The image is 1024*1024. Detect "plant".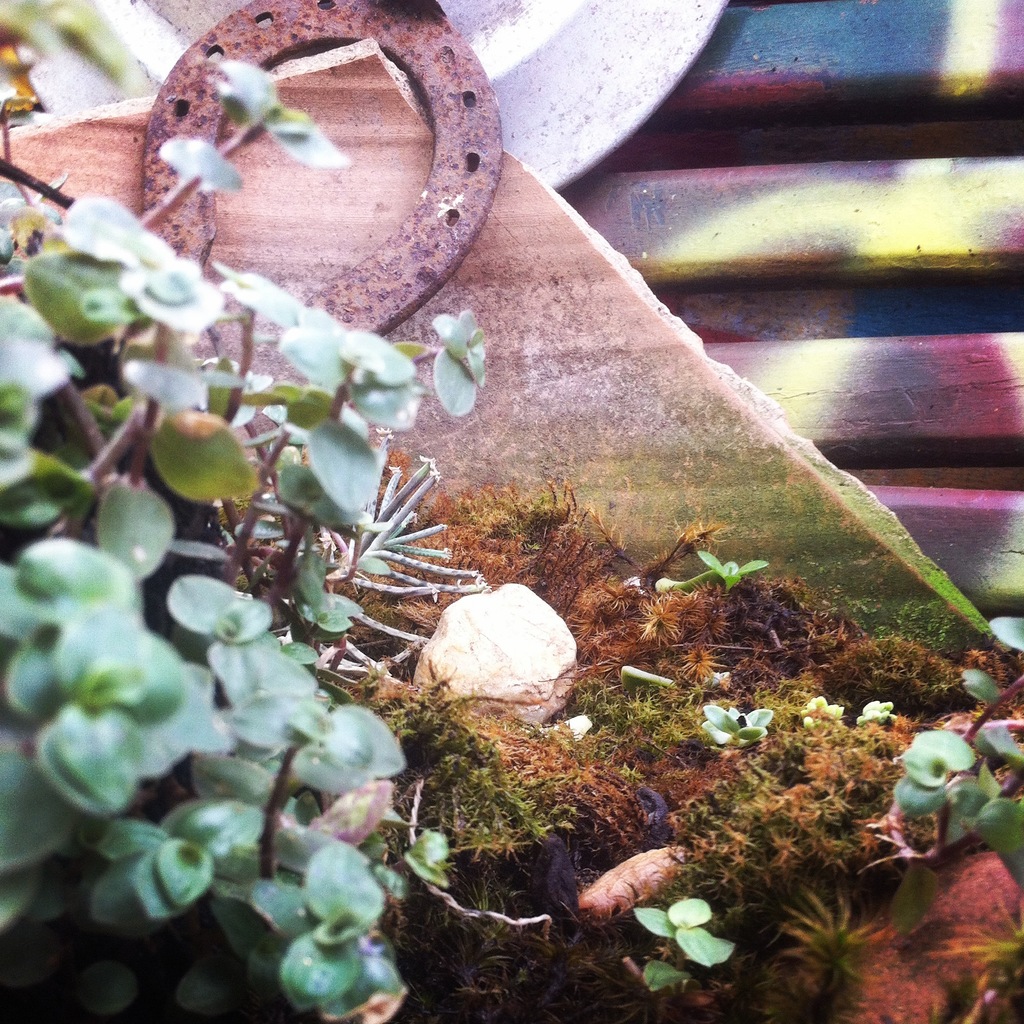
Detection: (627, 895, 732, 994).
